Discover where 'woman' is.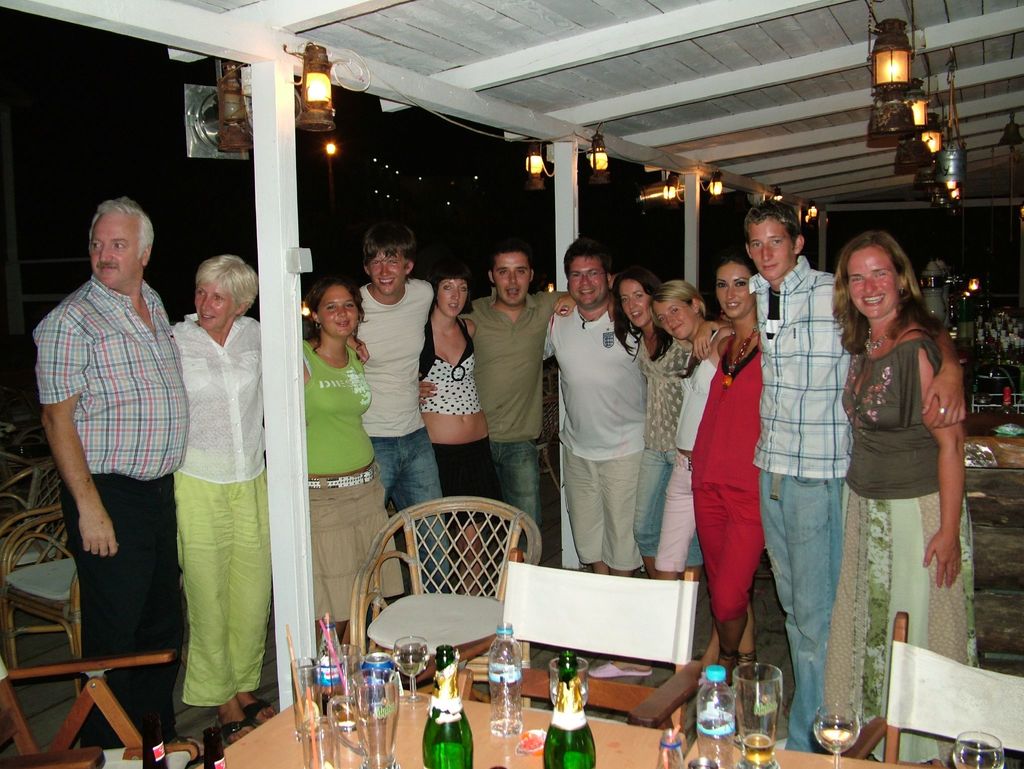
Discovered at bbox=[556, 267, 735, 580].
